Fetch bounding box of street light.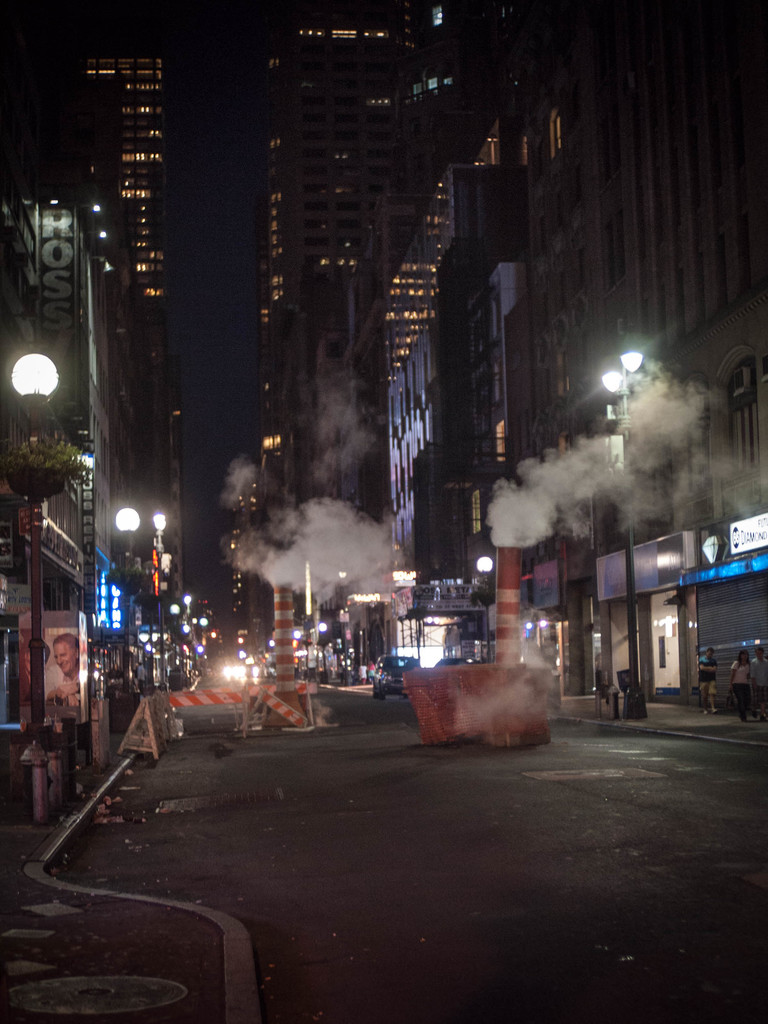
Bbox: box(472, 549, 495, 661).
